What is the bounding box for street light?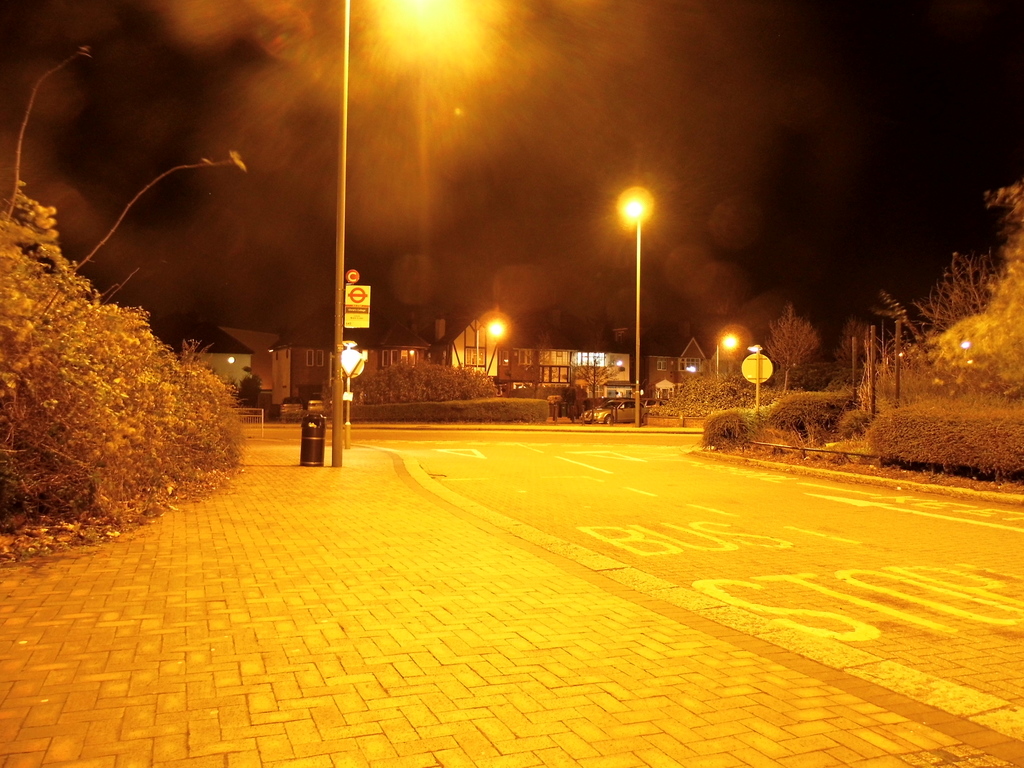
(713, 333, 744, 385).
